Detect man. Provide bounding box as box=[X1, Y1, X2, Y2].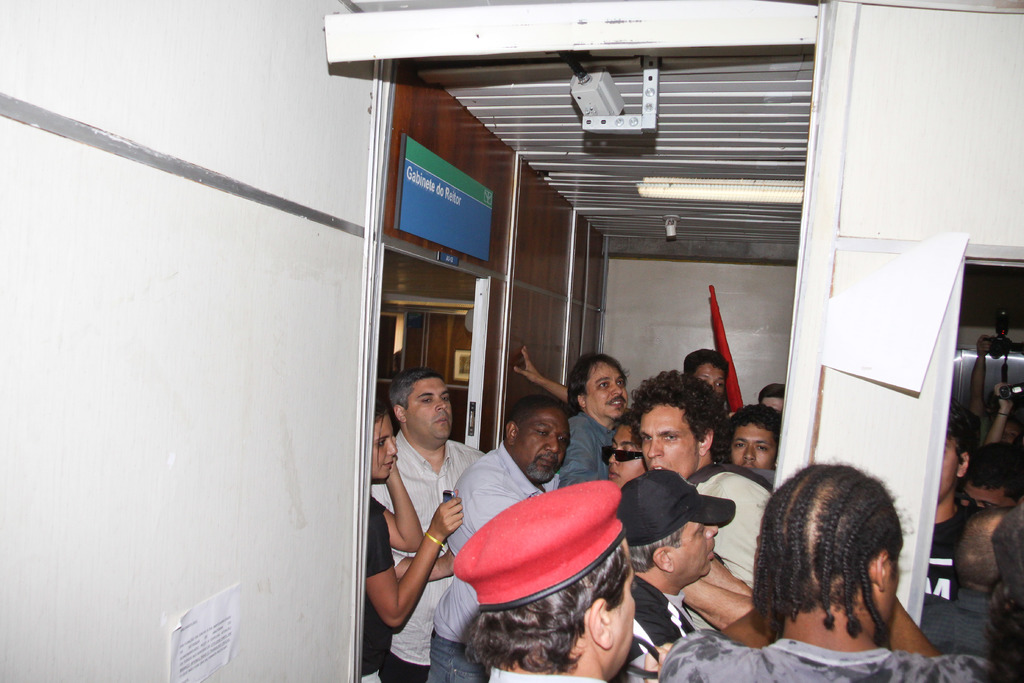
box=[682, 349, 728, 396].
